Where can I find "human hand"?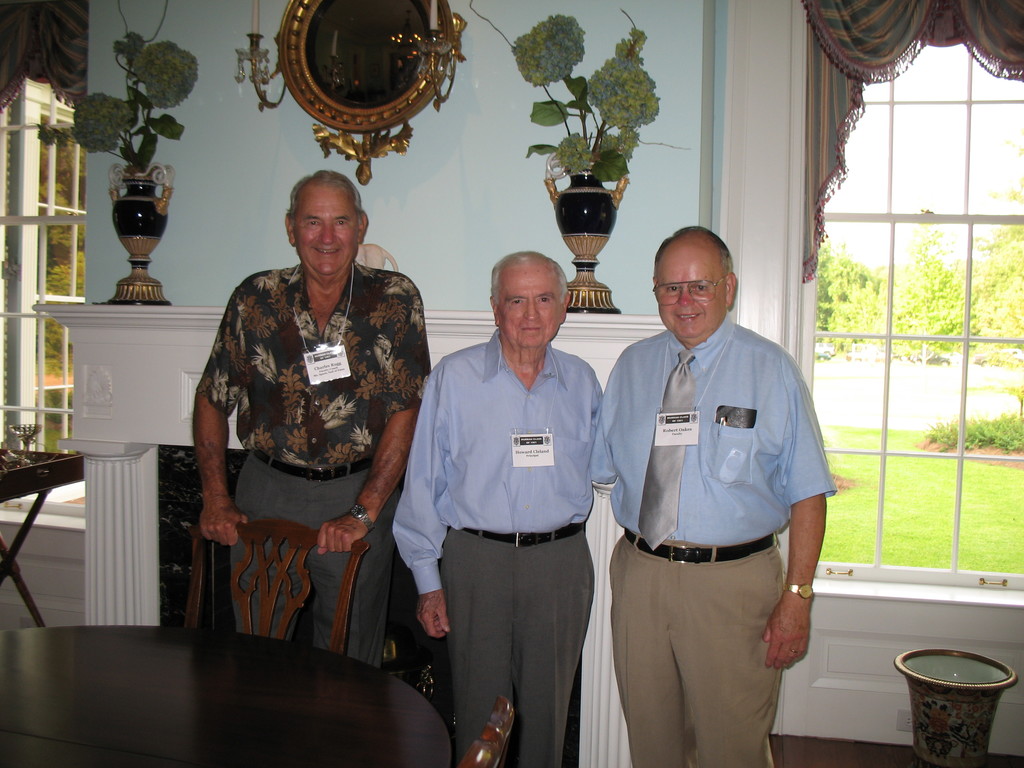
You can find it at 200, 506, 250, 549.
